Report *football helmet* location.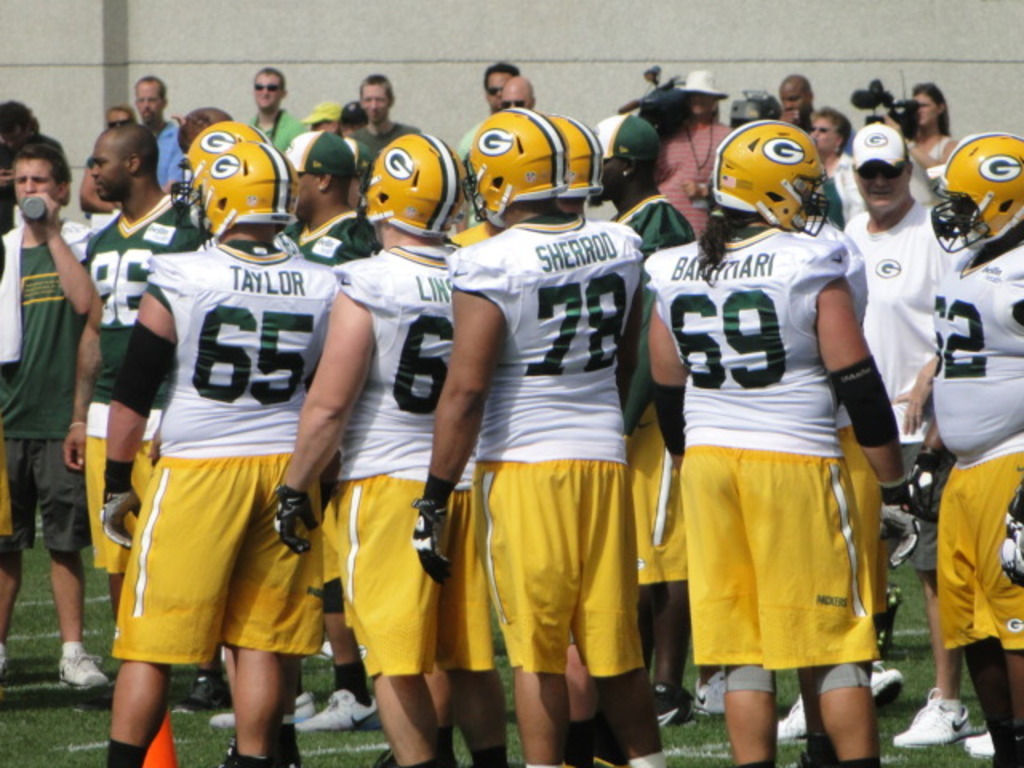
Report: (x1=930, y1=133, x2=1022, y2=250).
